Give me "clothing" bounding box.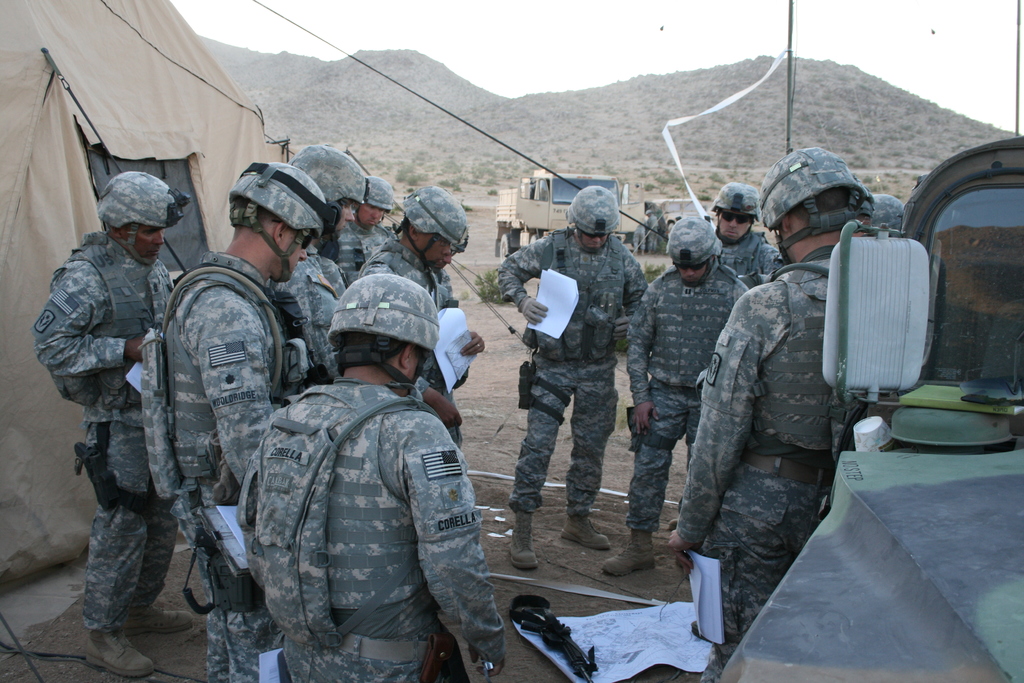
locate(281, 247, 432, 393).
